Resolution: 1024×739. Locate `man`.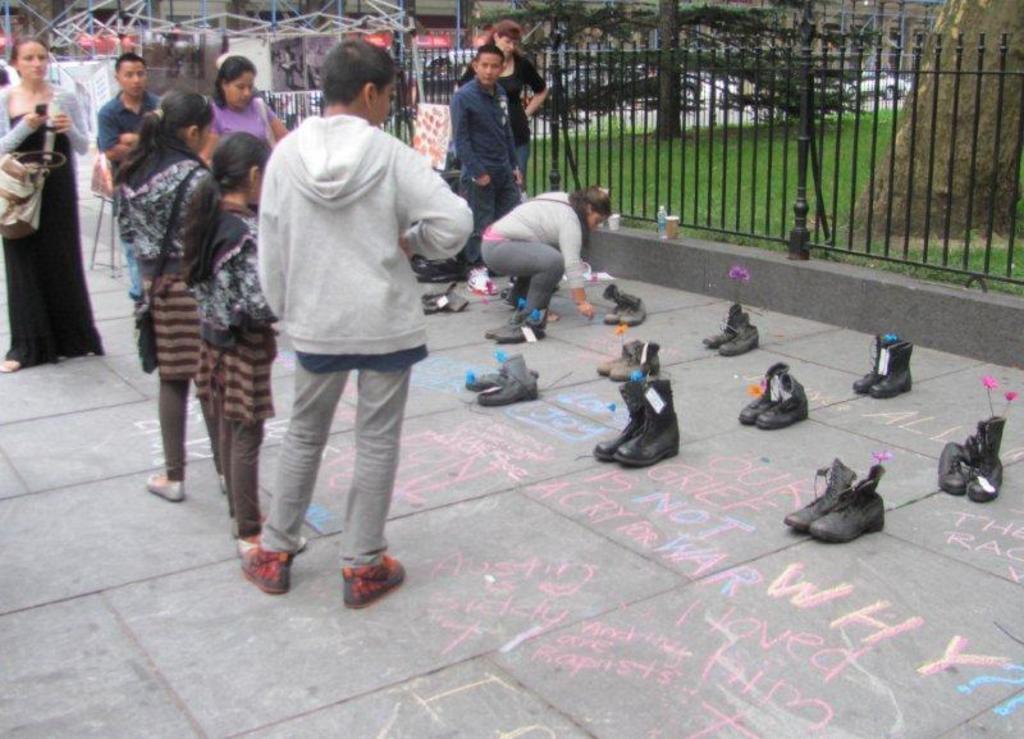
(259, 38, 468, 616).
